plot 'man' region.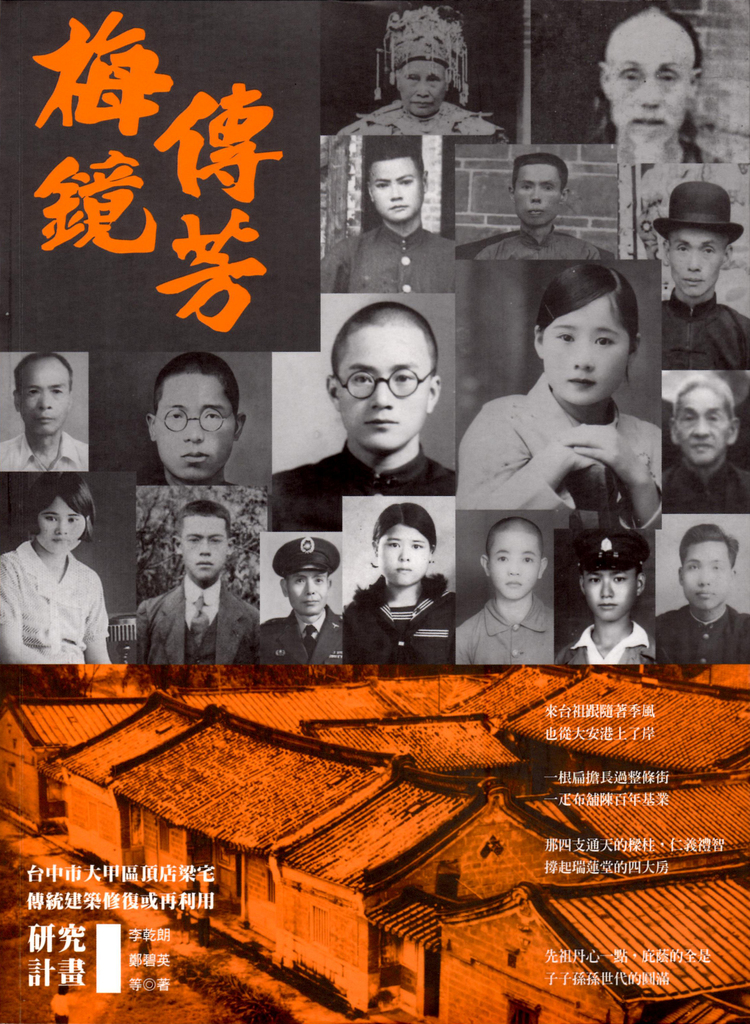
Plotted at (336, 8, 511, 143).
